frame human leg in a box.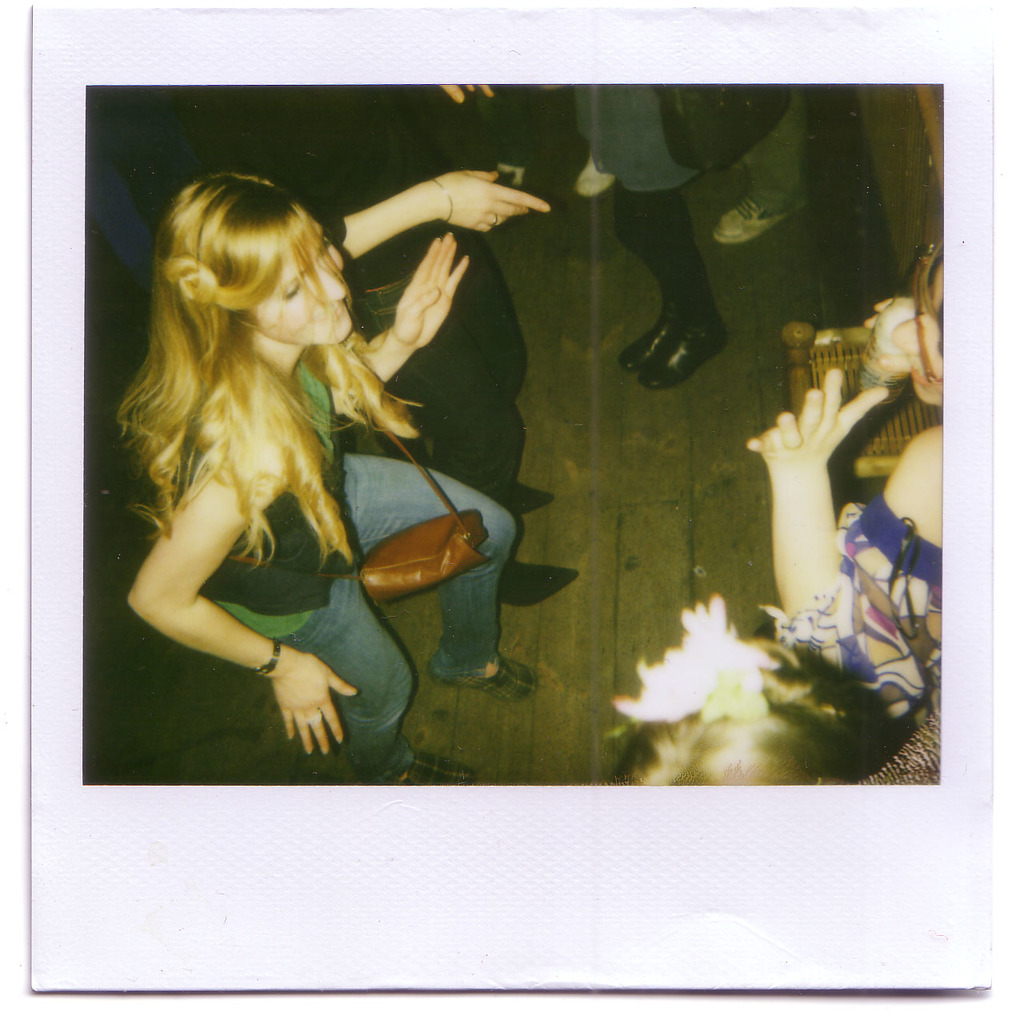
718/87/810/237.
